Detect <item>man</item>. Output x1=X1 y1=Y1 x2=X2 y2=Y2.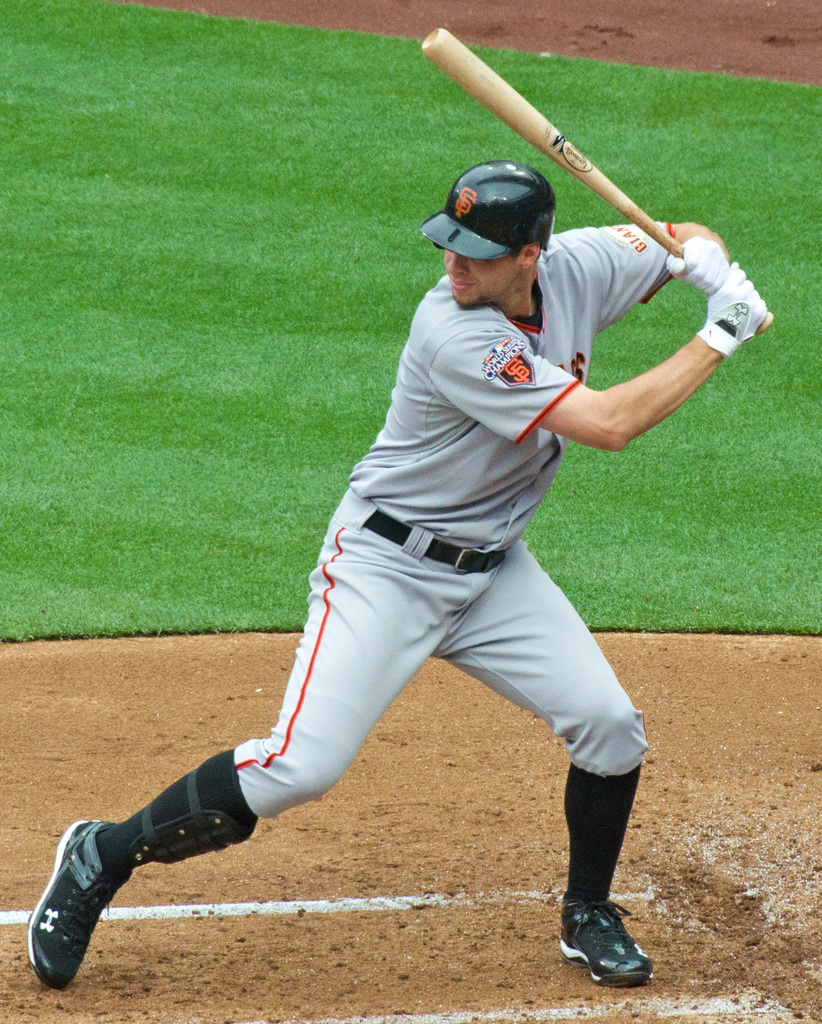
x1=122 y1=111 x2=672 y2=984.
